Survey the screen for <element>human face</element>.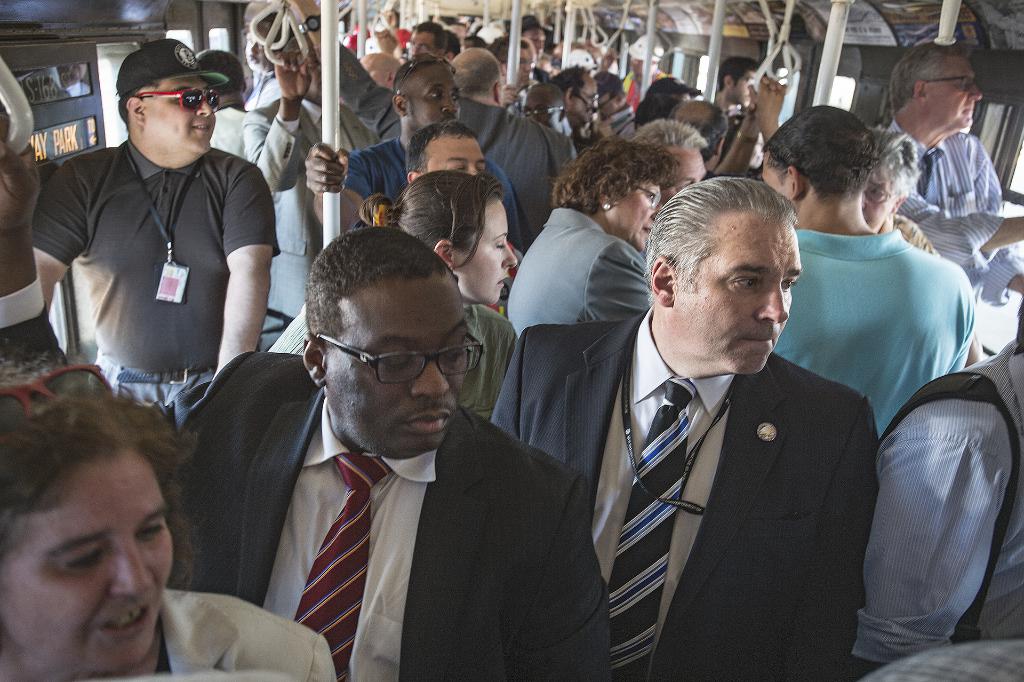
Survey found: [left=453, top=201, right=520, bottom=307].
